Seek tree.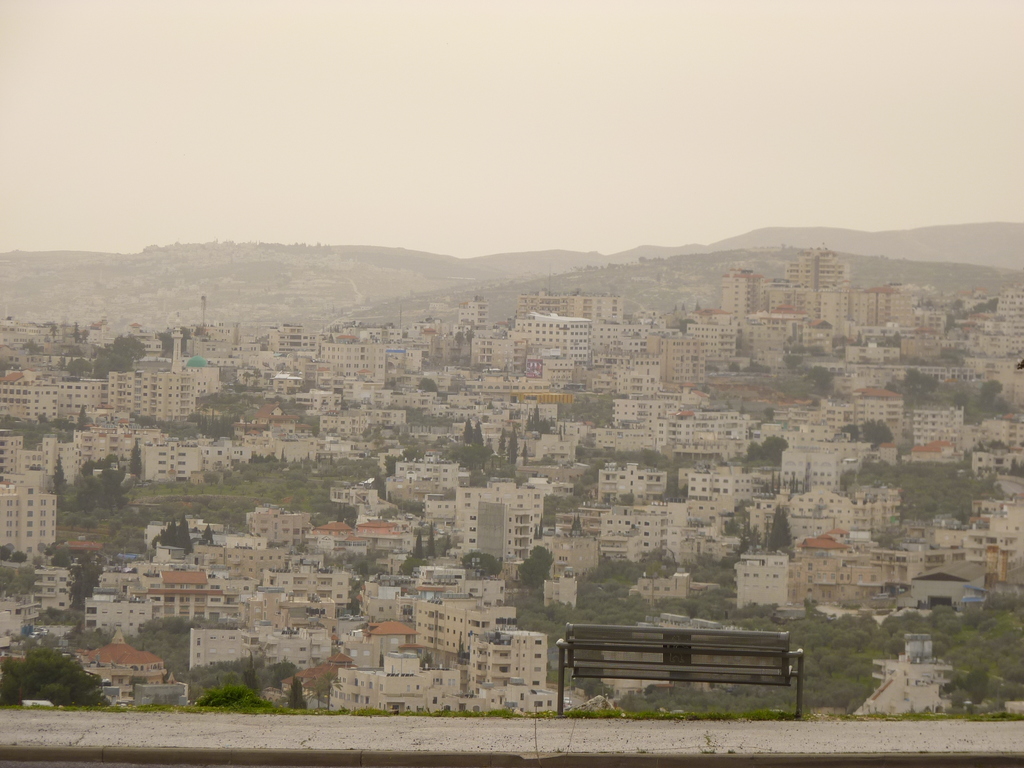
(704, 363, 721, 371).
